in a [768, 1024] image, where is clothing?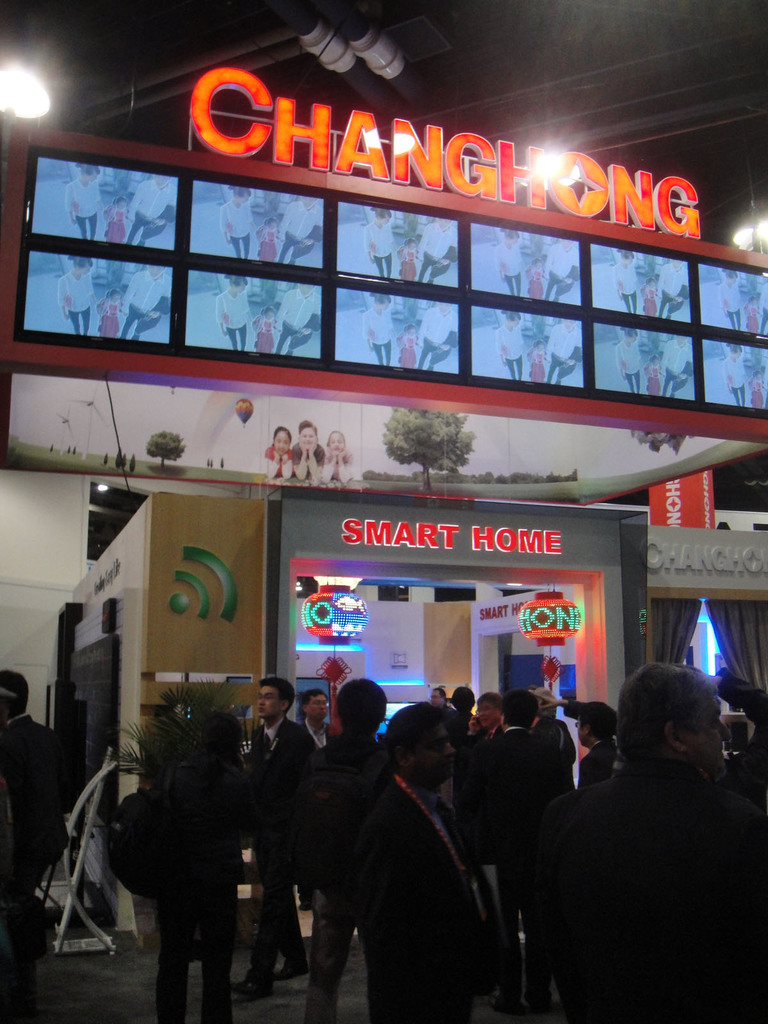
662/348/692/391.
